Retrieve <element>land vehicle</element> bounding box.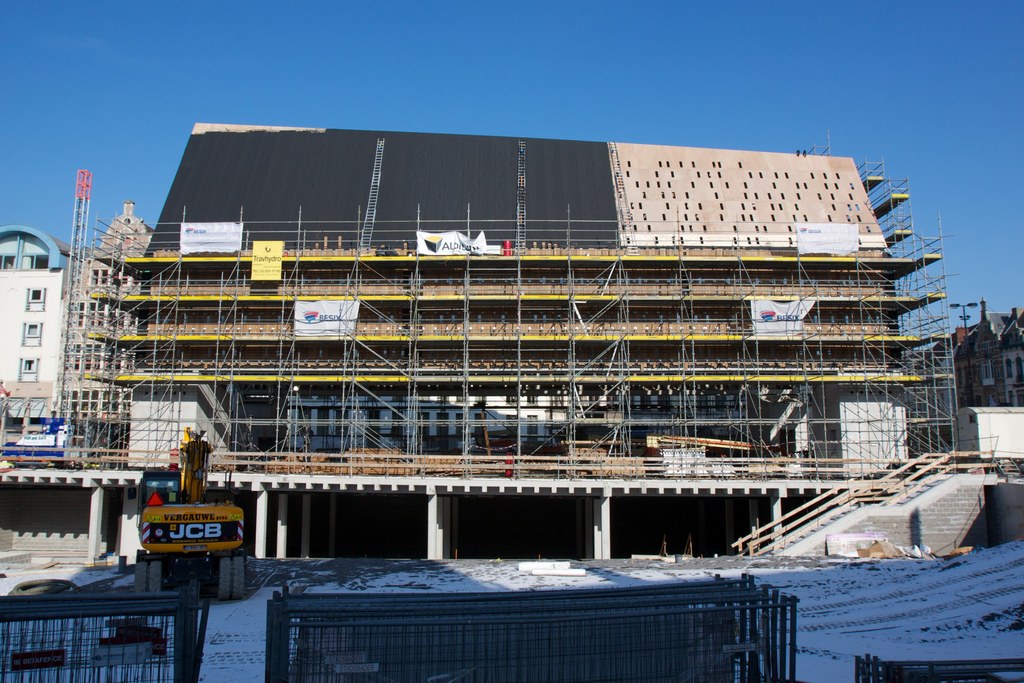
Bounding box: region(126, 456, 251, 598).
